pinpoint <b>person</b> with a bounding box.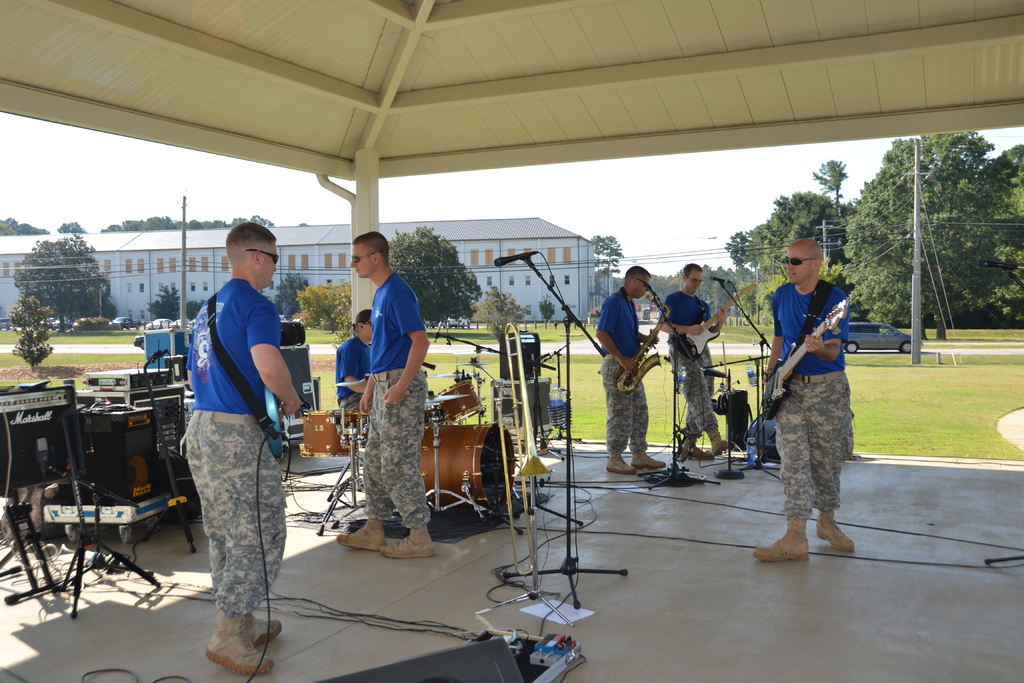
x1=661 y1=261 x2=737 y2=462.
